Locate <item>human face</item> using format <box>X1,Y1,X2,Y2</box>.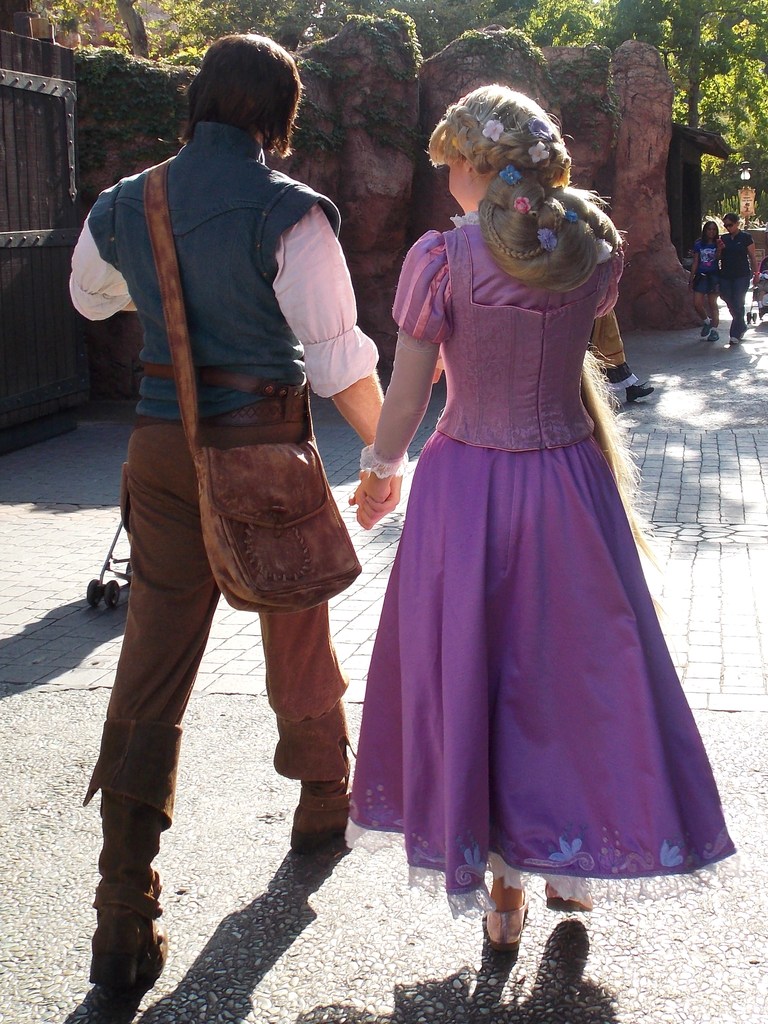
<box>448,159,468,212</box>.
